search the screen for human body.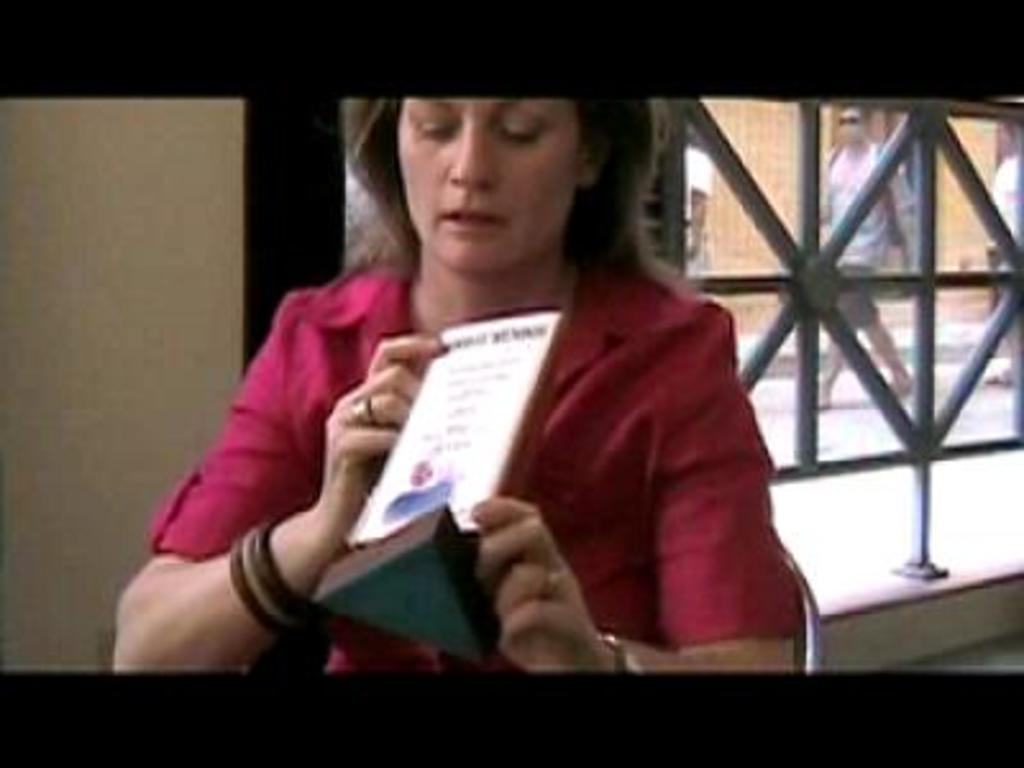
Found at <region>187, 95, 837, 691</region>.
